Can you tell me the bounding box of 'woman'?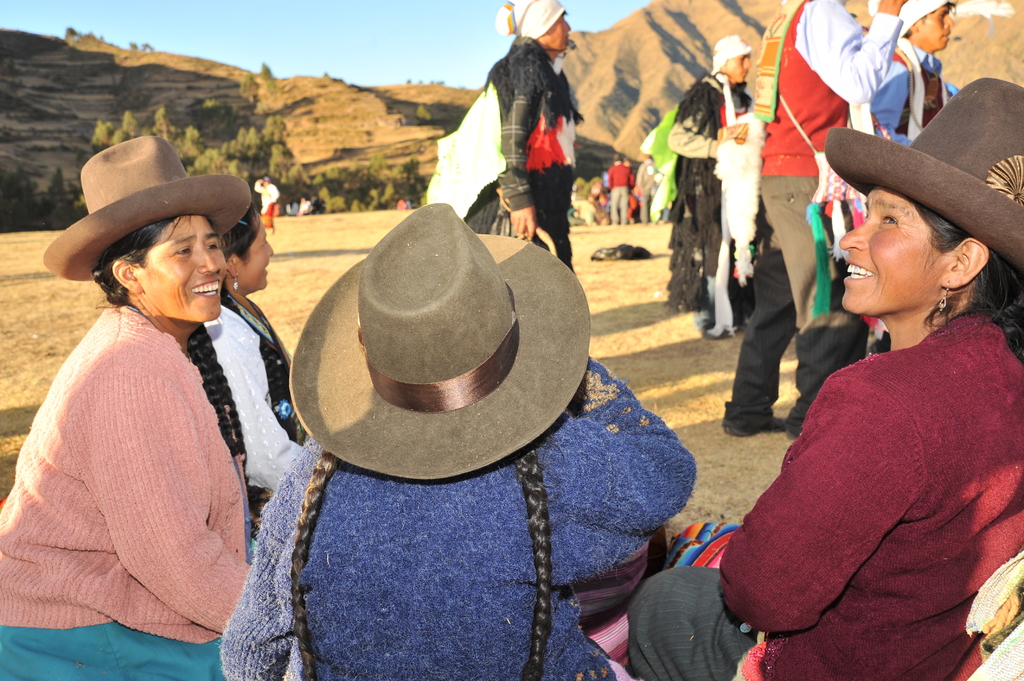
l=0, t=132, r=263, b=680.
